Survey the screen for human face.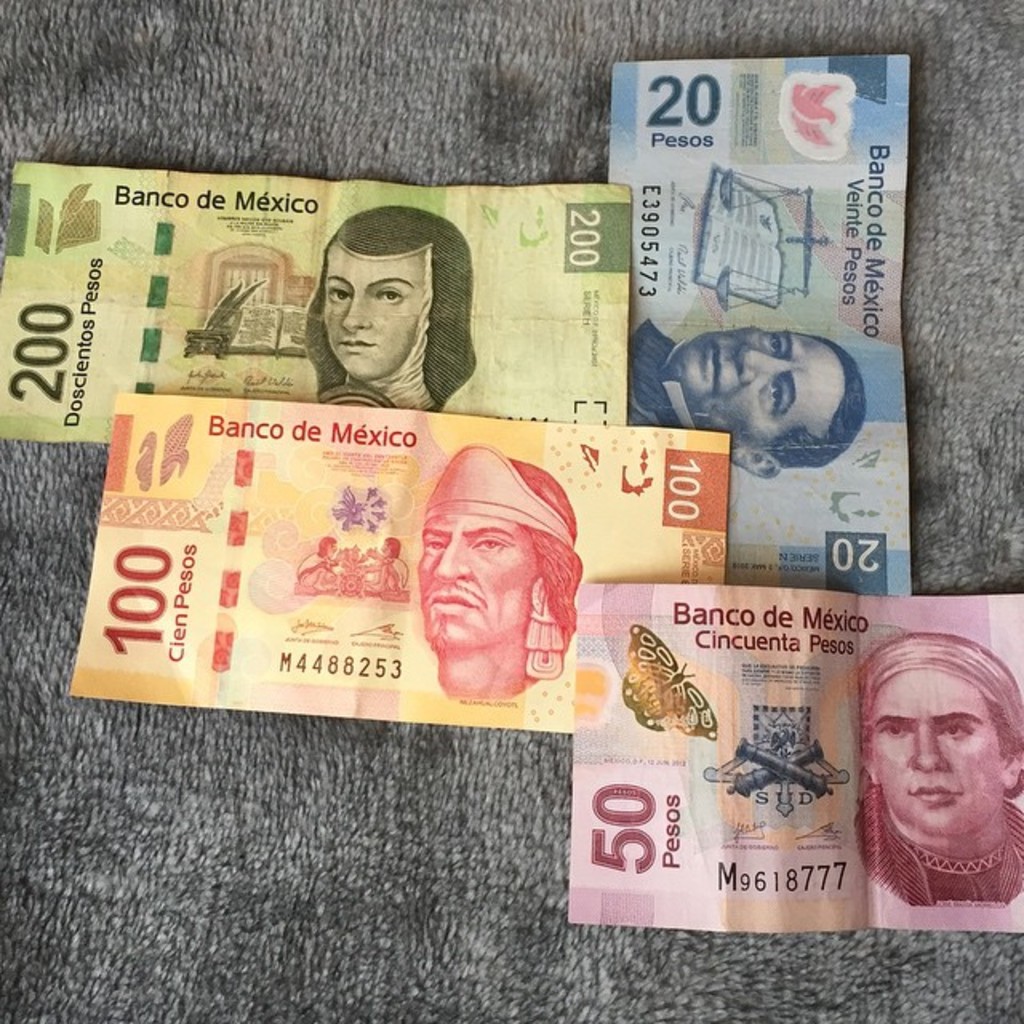
Survey found: <box>318,259,427,384</box>.
